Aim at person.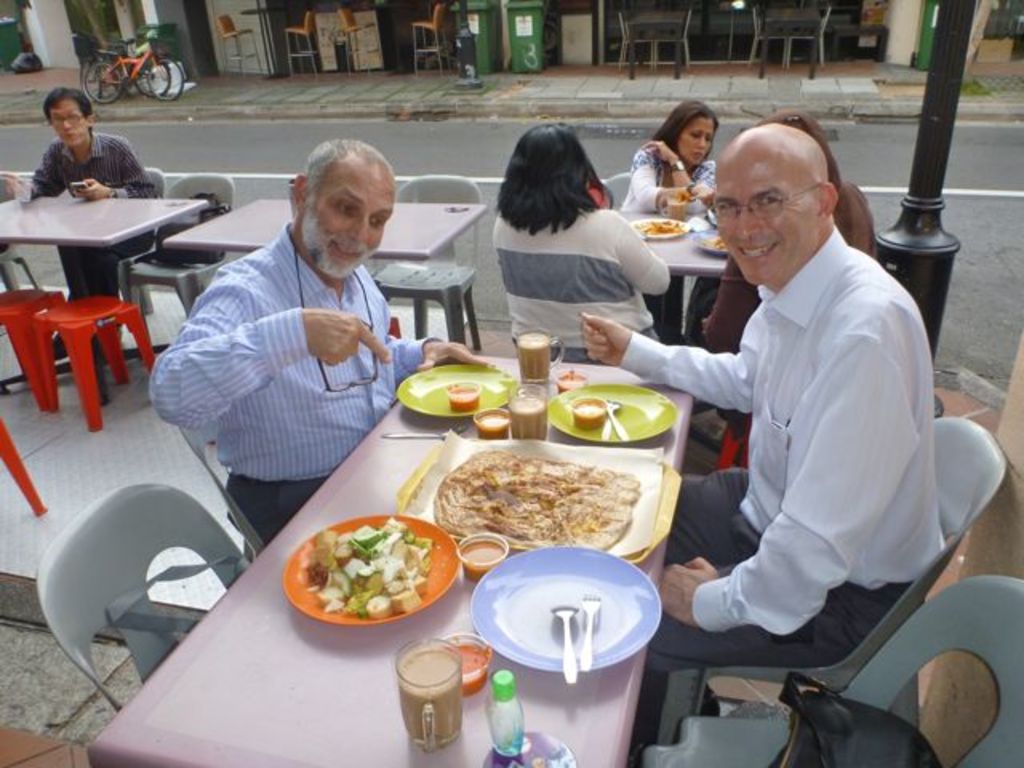
Aimed at [712,109,878,331].
